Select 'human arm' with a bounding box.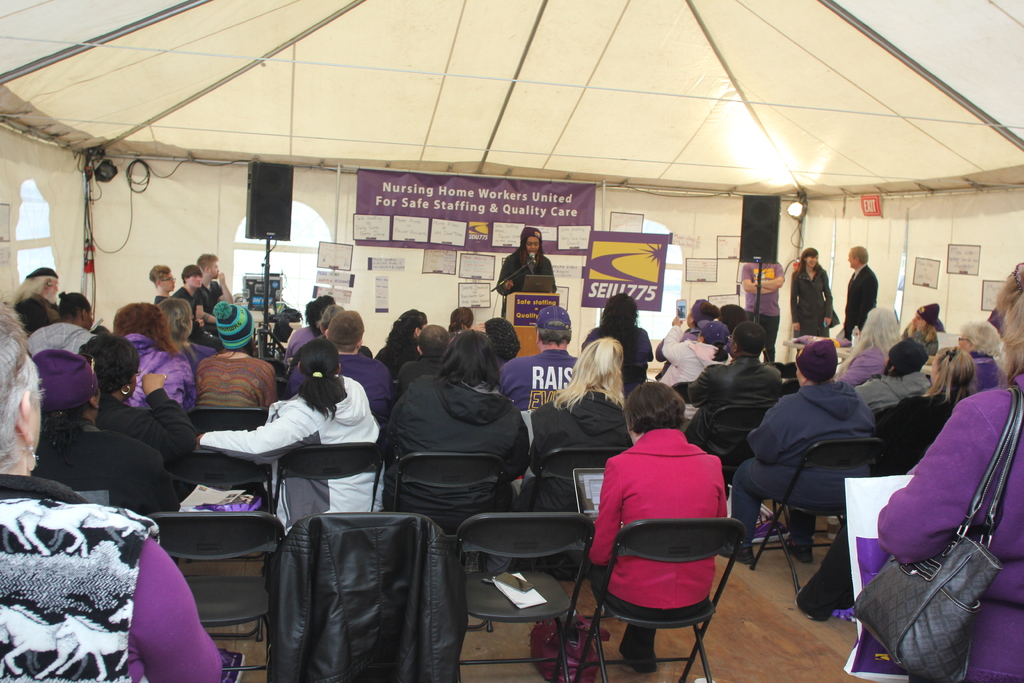
BBox(740, 258, 766, 299).
